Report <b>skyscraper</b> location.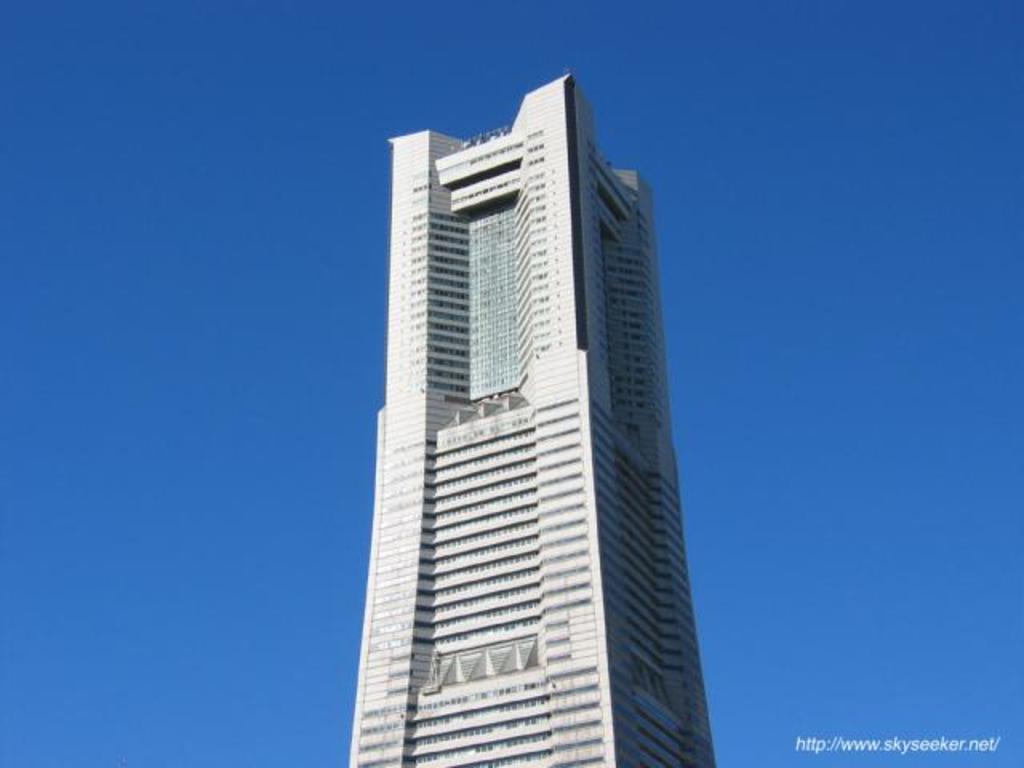
Report: bbox=[336, 94, 734, 757].
